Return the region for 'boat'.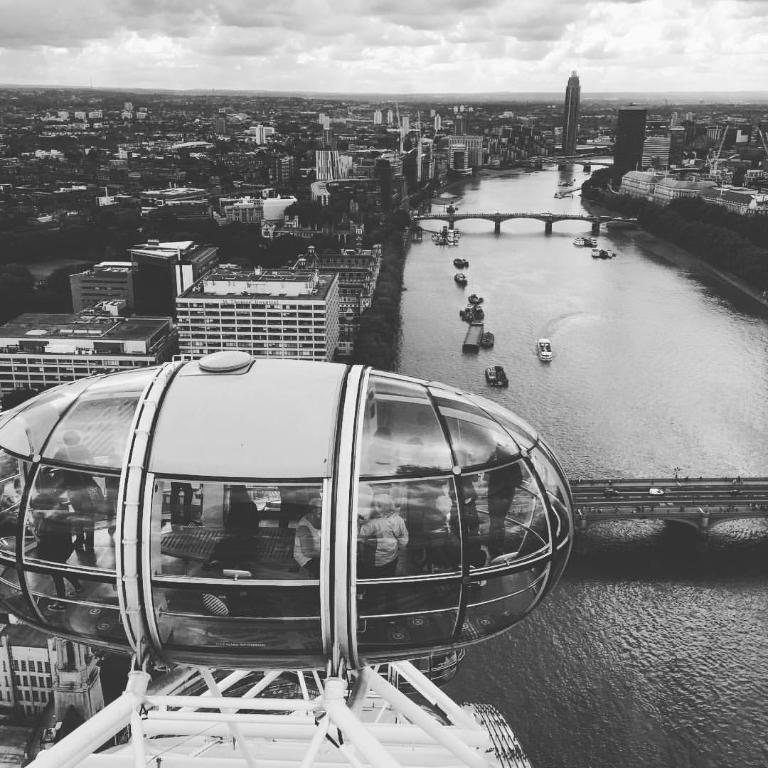
[459,320,484,358].
